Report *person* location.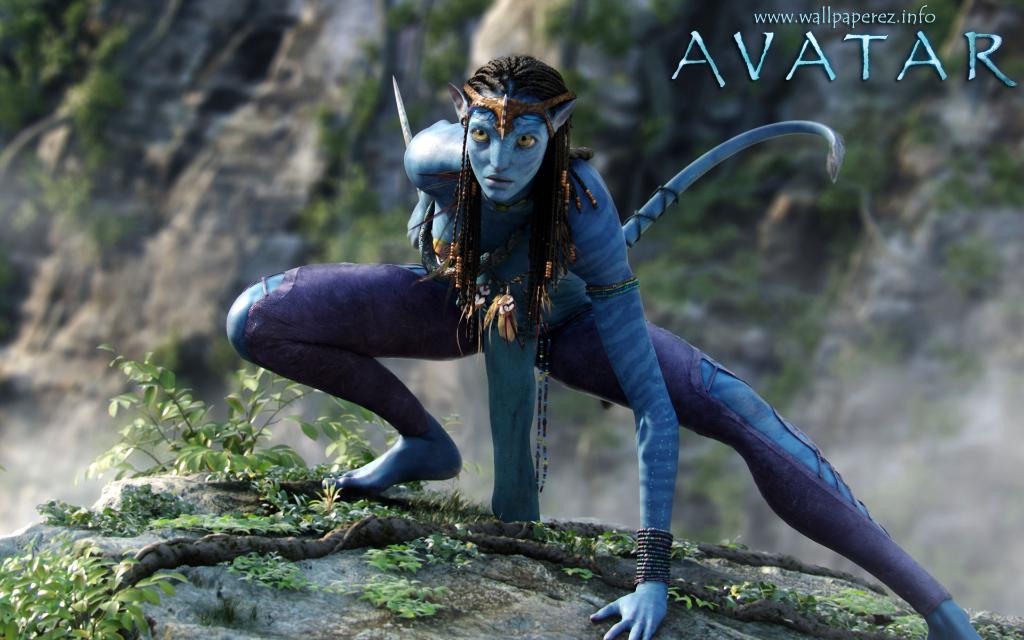
Report: box=[291, 82, 893, 602].
